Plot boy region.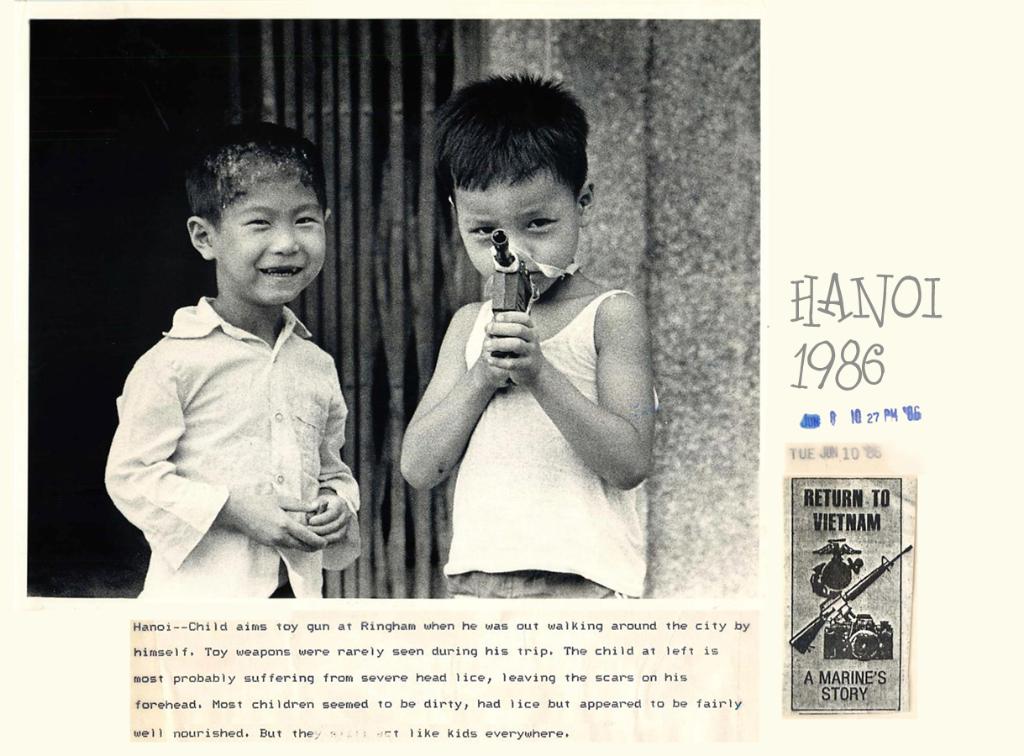
Plotted at detection(358, 81, 657, 591).
